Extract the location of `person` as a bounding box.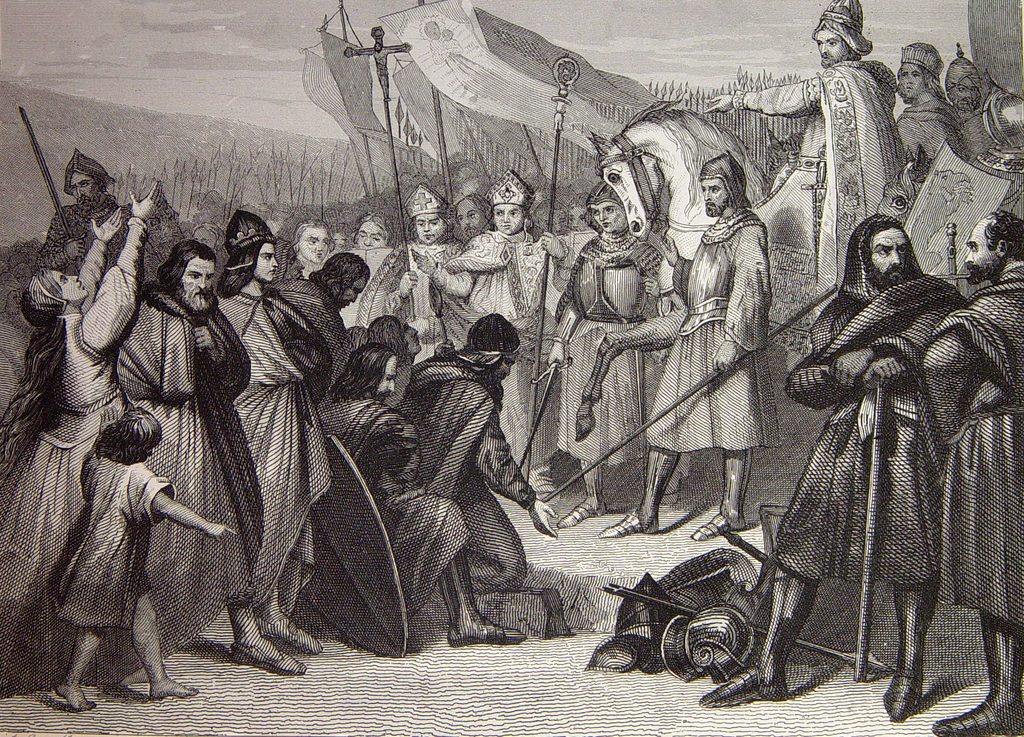
(413,311,536,610).
